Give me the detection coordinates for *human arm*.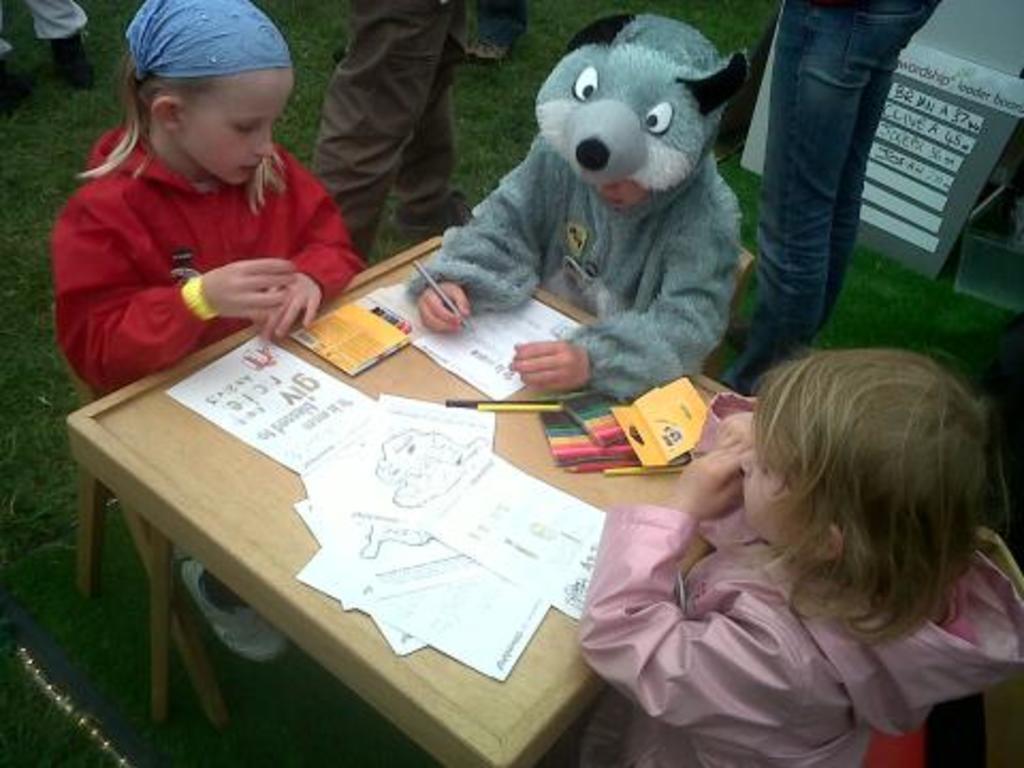
region(508, 218, 736, 397).
